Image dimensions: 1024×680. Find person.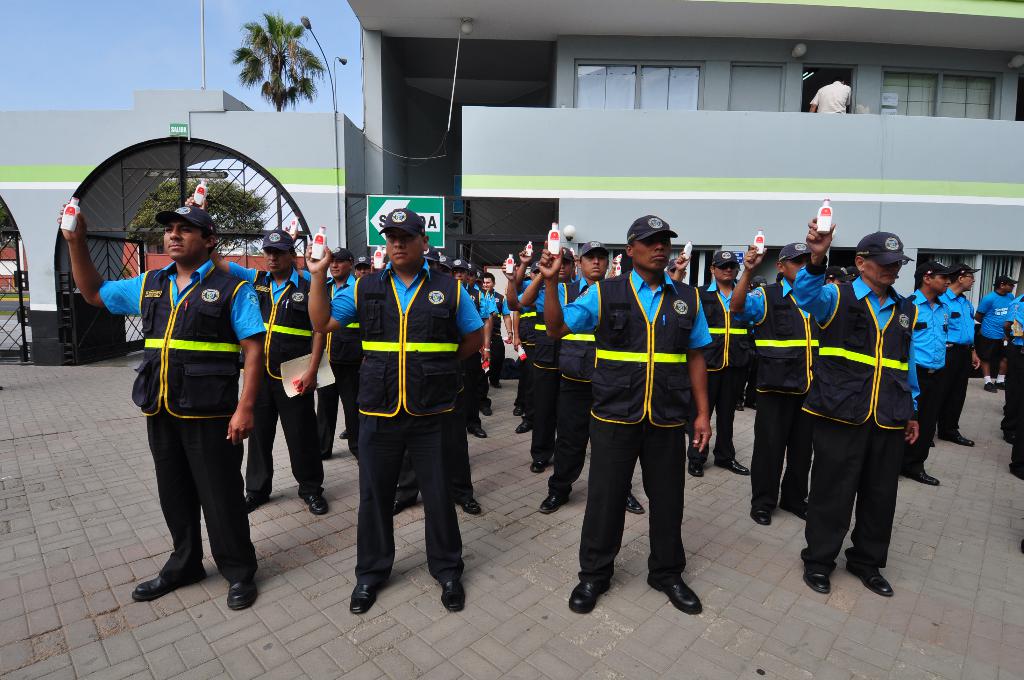
crop(497, 241, 571, 489).
